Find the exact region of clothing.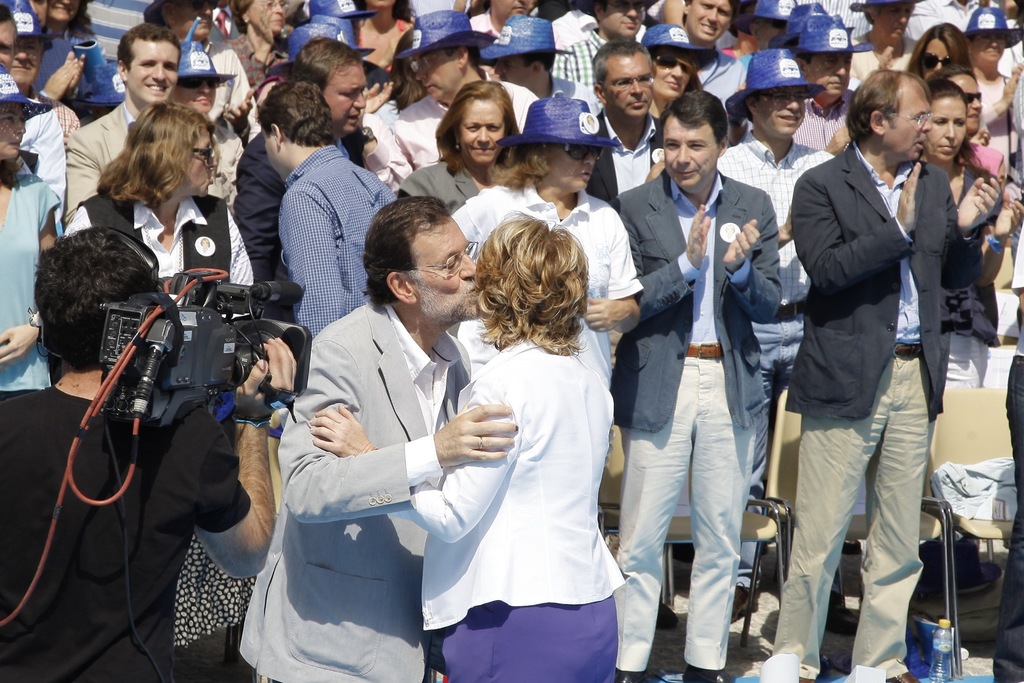
Exact region: 453 181 651 333.
